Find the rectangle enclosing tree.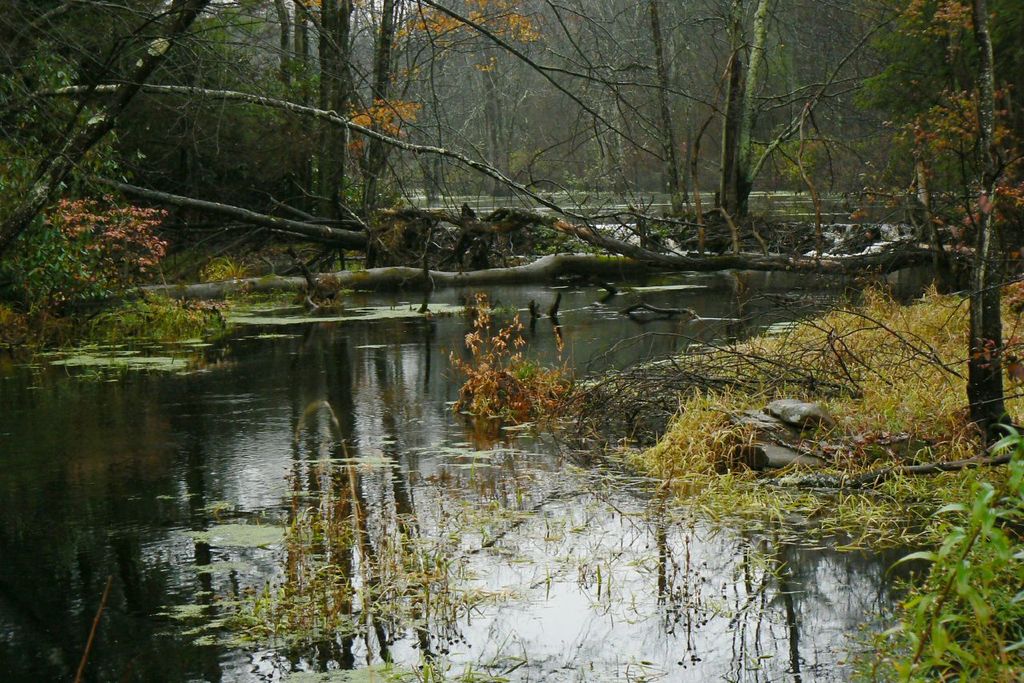
<box>630,0,678,195</box>.
